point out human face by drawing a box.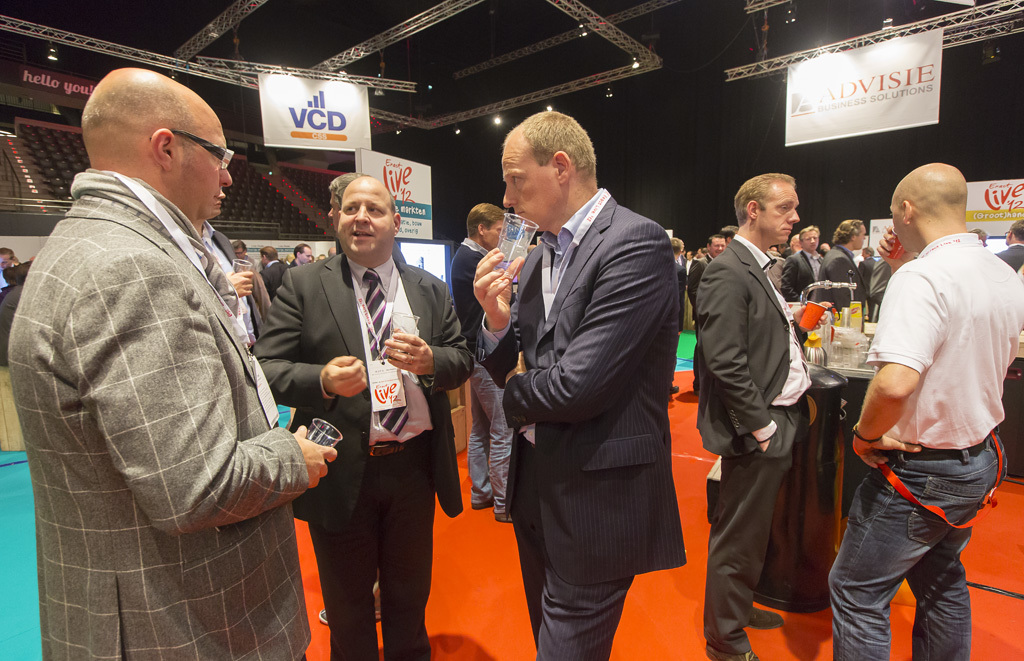
detection(764, 186, 796, 240).
